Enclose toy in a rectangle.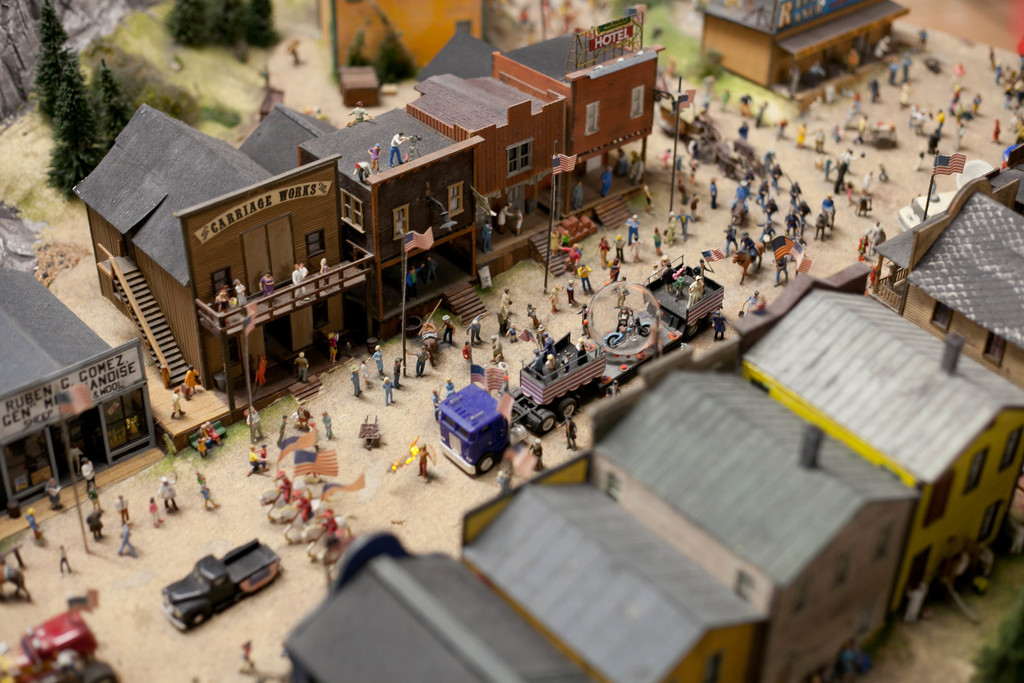
916,154,926,173.
